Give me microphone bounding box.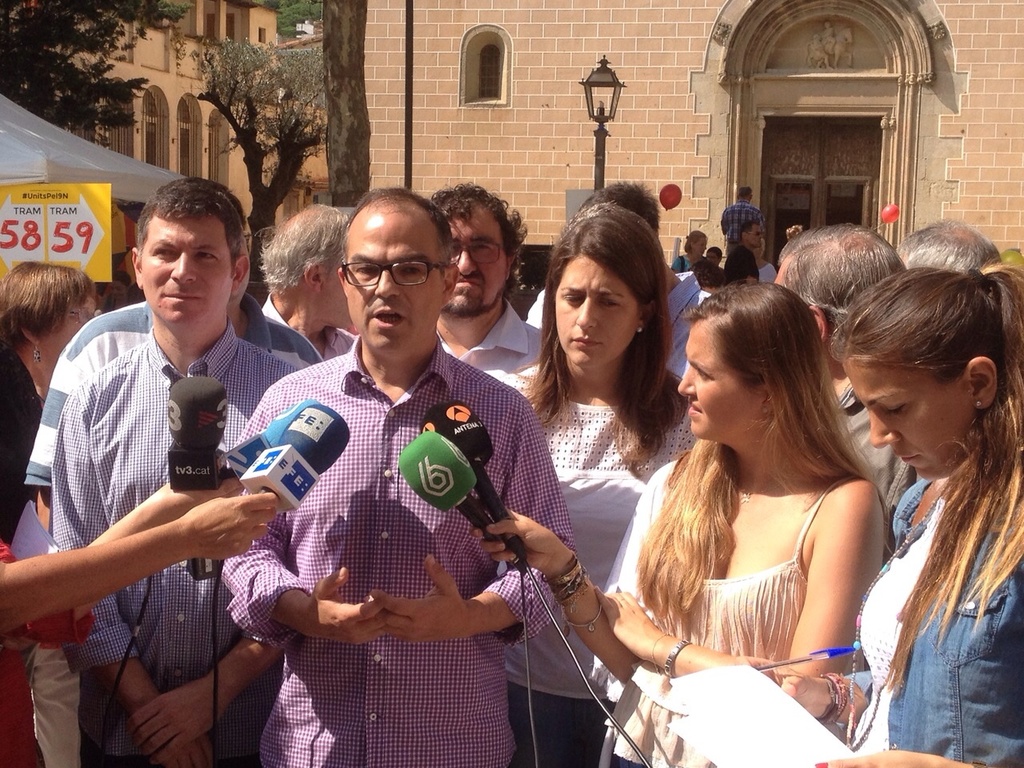
390:427:525:571.
